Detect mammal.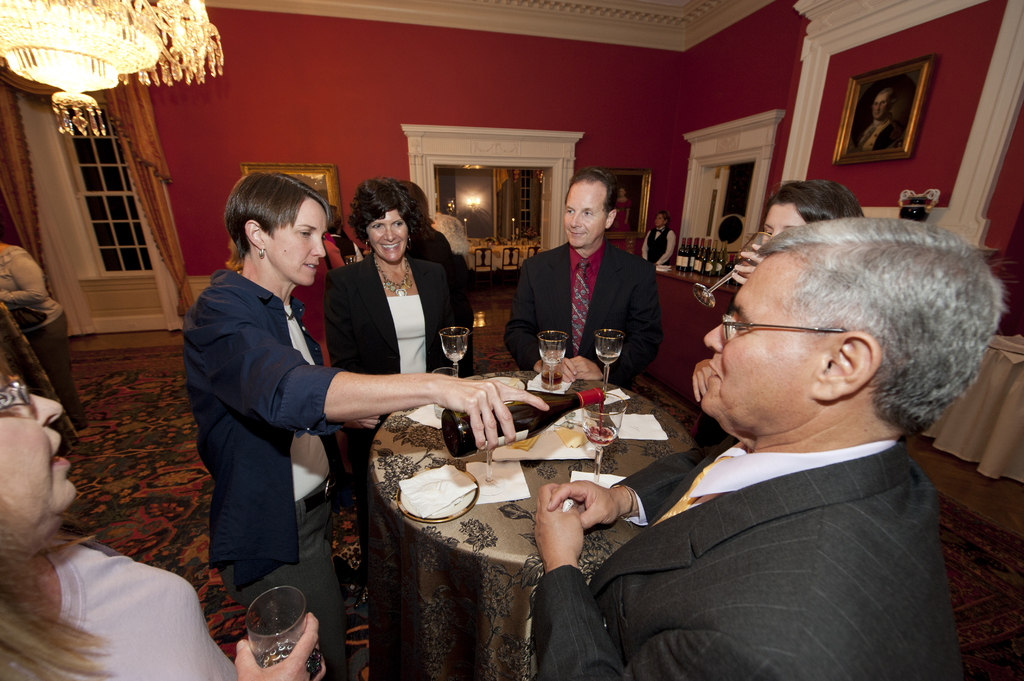
Detected at (x1=607, y1=183, x2=632, y2=230).
